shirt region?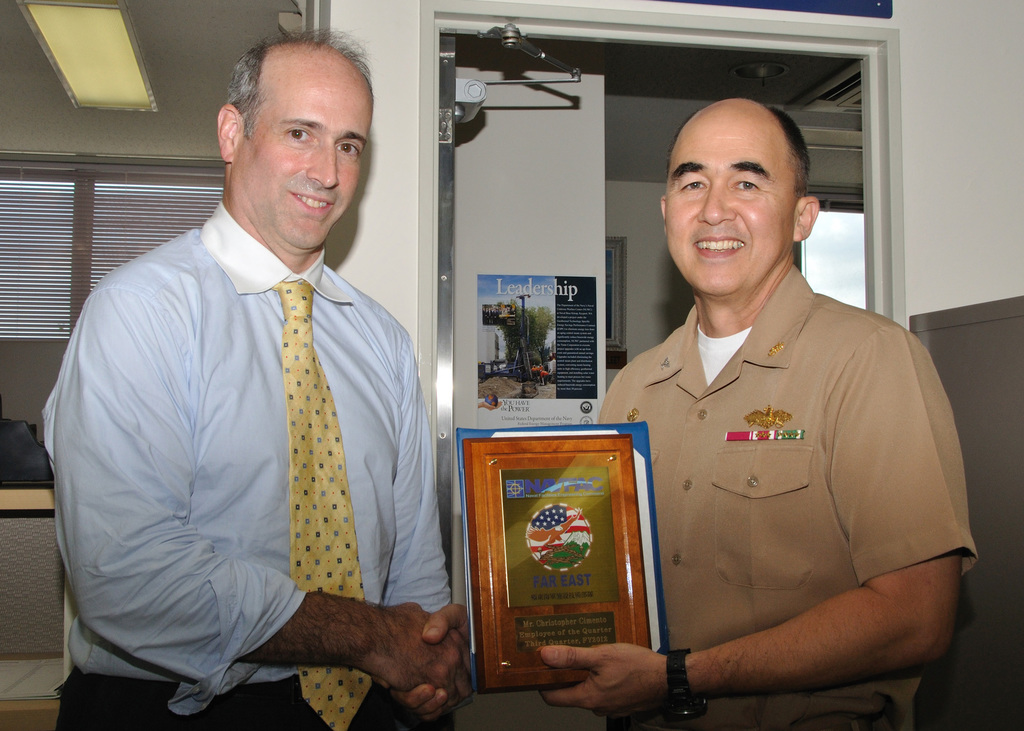
crop(594, 262, 979, 730)
